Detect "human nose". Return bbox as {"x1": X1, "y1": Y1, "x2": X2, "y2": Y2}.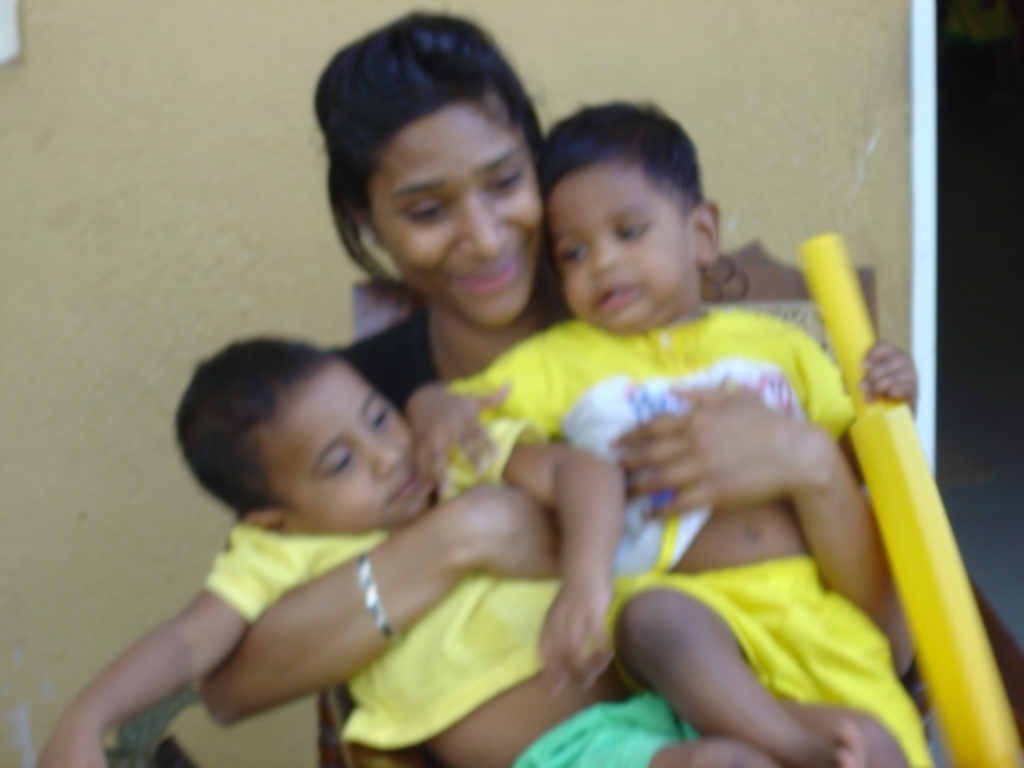
{"x1": 461, "y1": 189, "x2": 507, "y2": 256}.
